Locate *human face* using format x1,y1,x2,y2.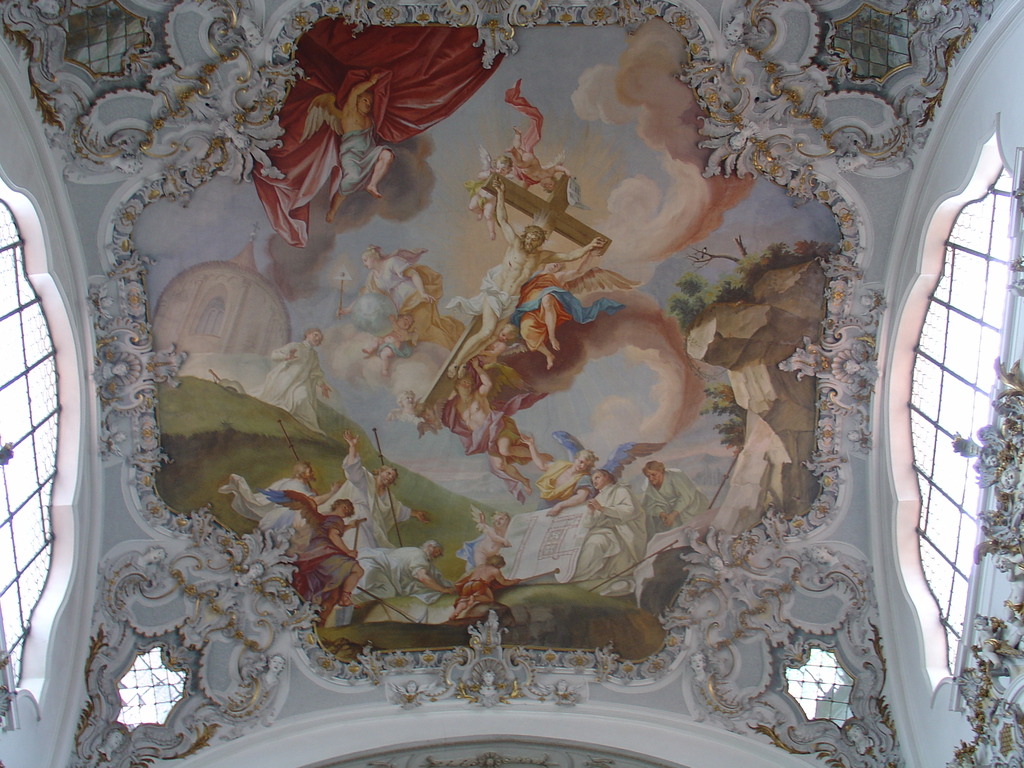
540,177,554,192.
